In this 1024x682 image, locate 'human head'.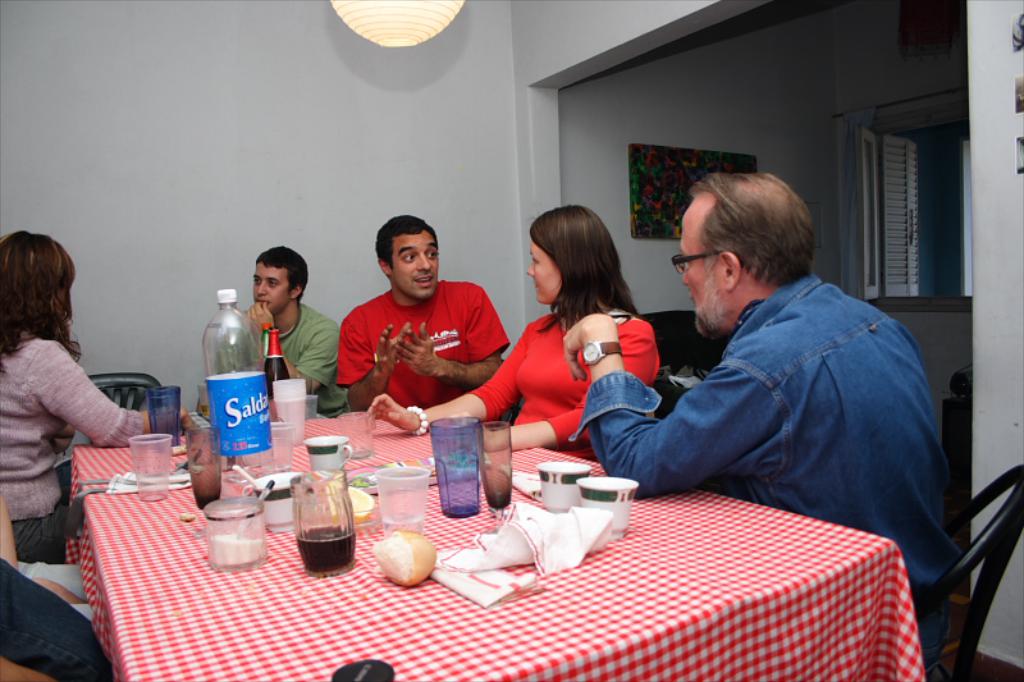
Bounding box: x1=250, y1=247, x2=306, y2=315.
